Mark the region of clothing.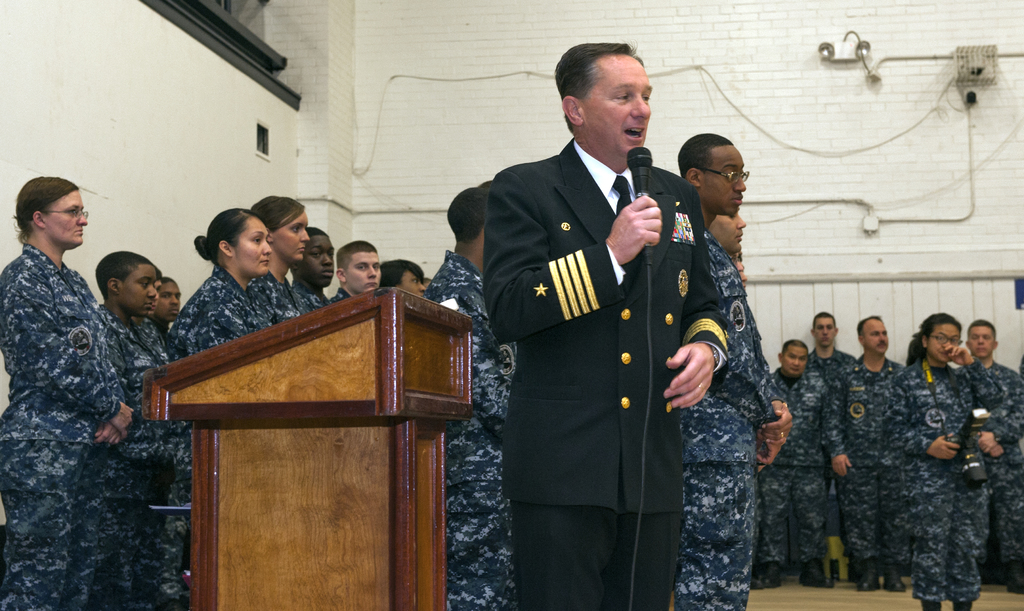
Region: <box>839,355,906,464</box>.
